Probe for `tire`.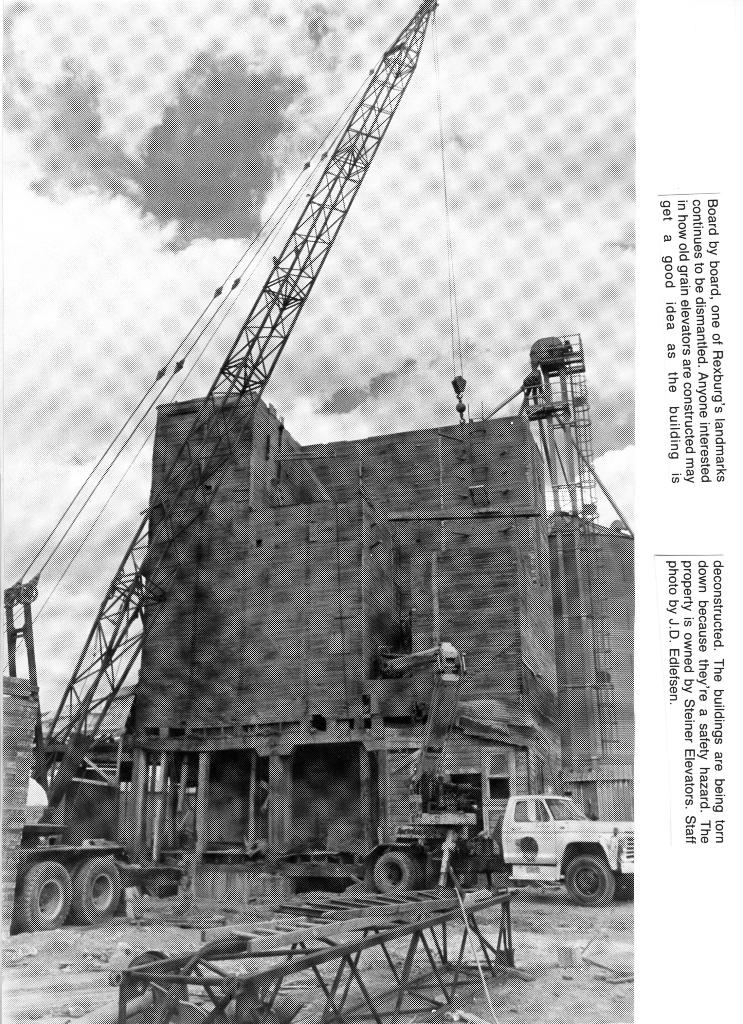
Probe result: (11, 840, 102, 926).
